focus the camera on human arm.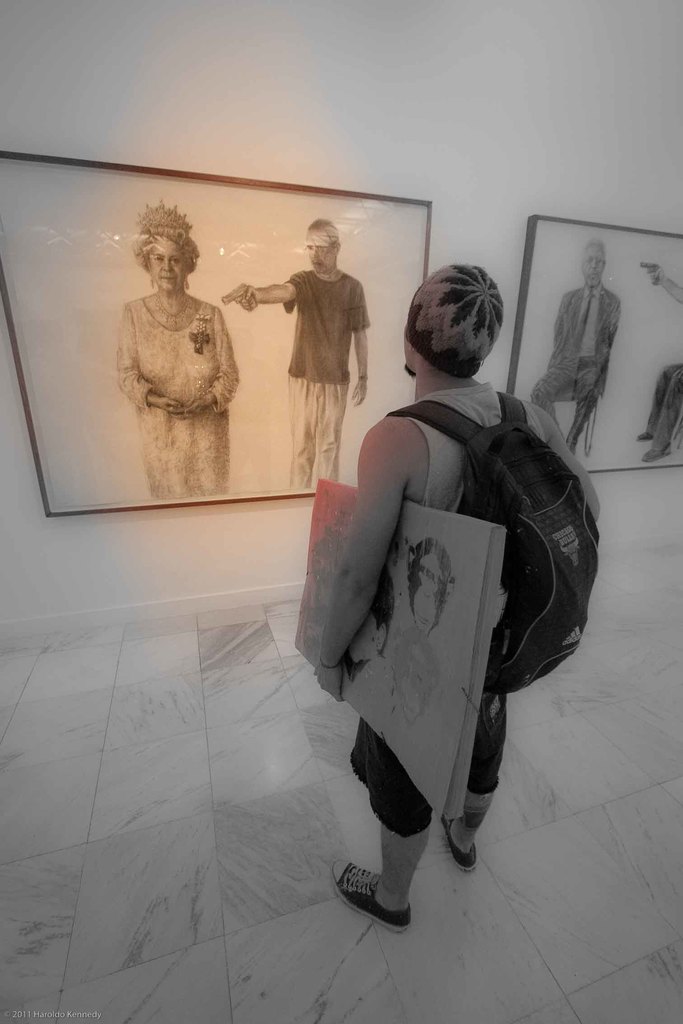
Focus region: bbox=[113, 307, 183, 413].
